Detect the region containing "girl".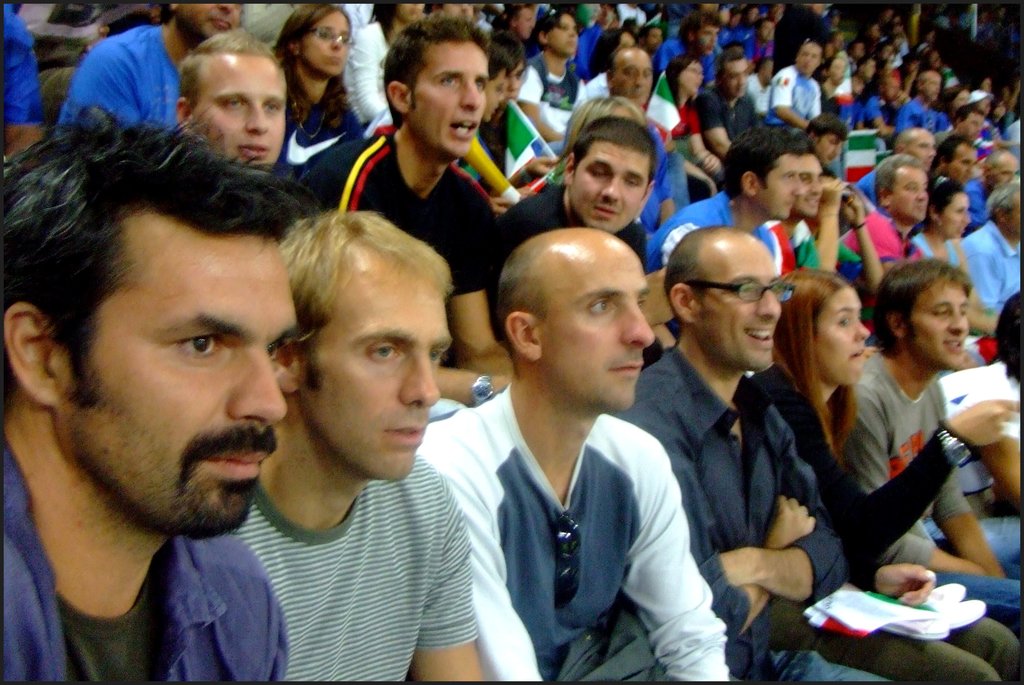
758,268,1023,684.
